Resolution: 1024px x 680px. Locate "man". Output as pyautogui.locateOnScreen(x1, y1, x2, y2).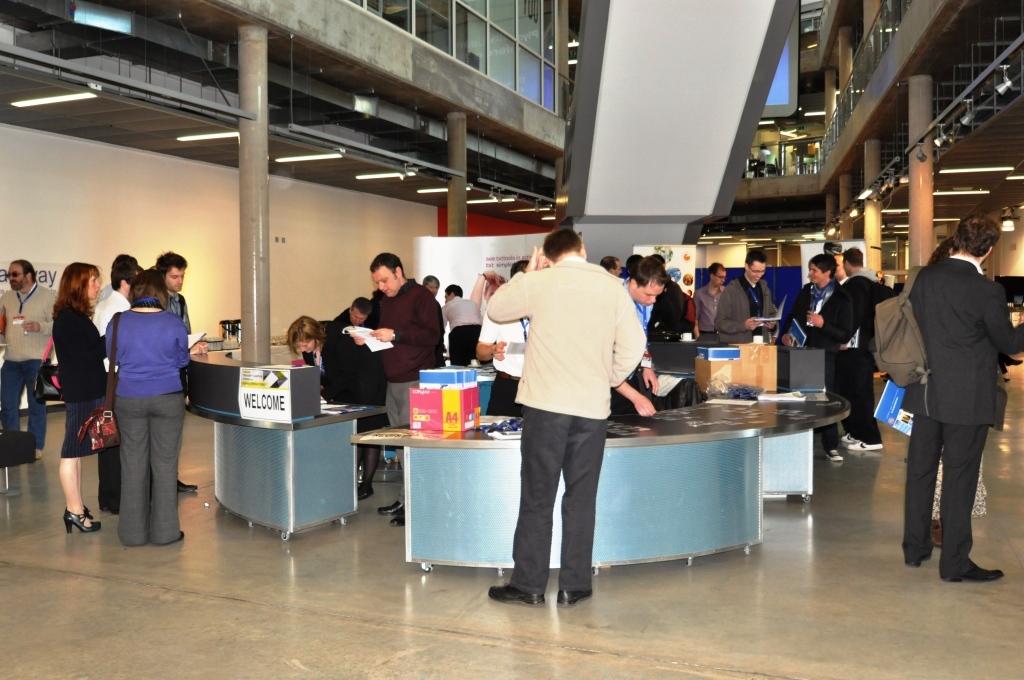
pyautogui.locateOnScreen(86, 265, 147, 514).
